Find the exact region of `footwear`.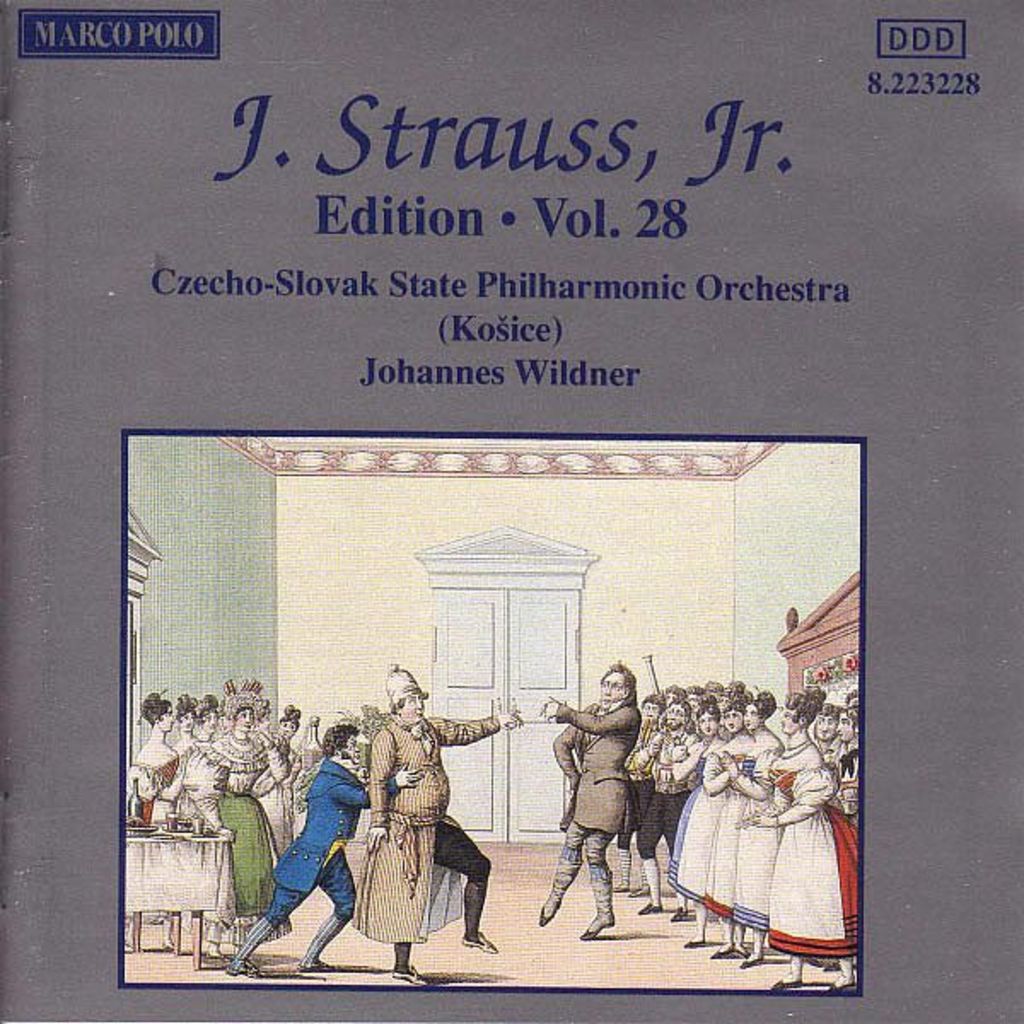
Exact region: [773,978,800,992].
